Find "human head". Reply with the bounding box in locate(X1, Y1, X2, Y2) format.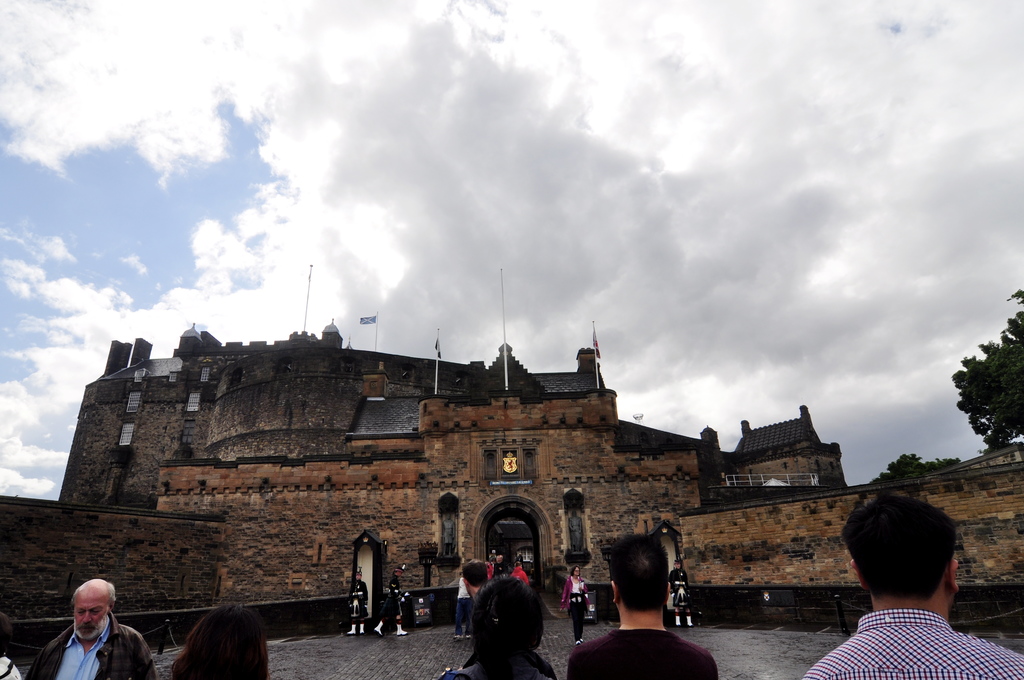
locate(180, 603, 271, 679).
